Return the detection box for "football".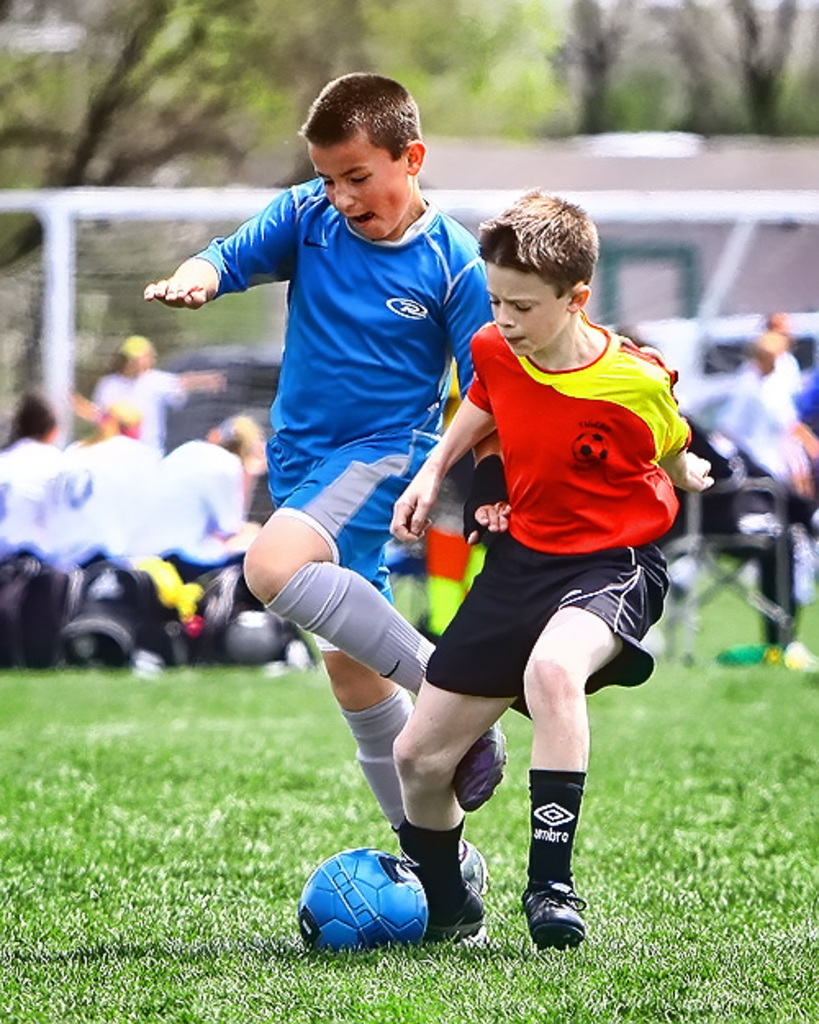
x1=295, y1=842, x2=426, y2=954.
